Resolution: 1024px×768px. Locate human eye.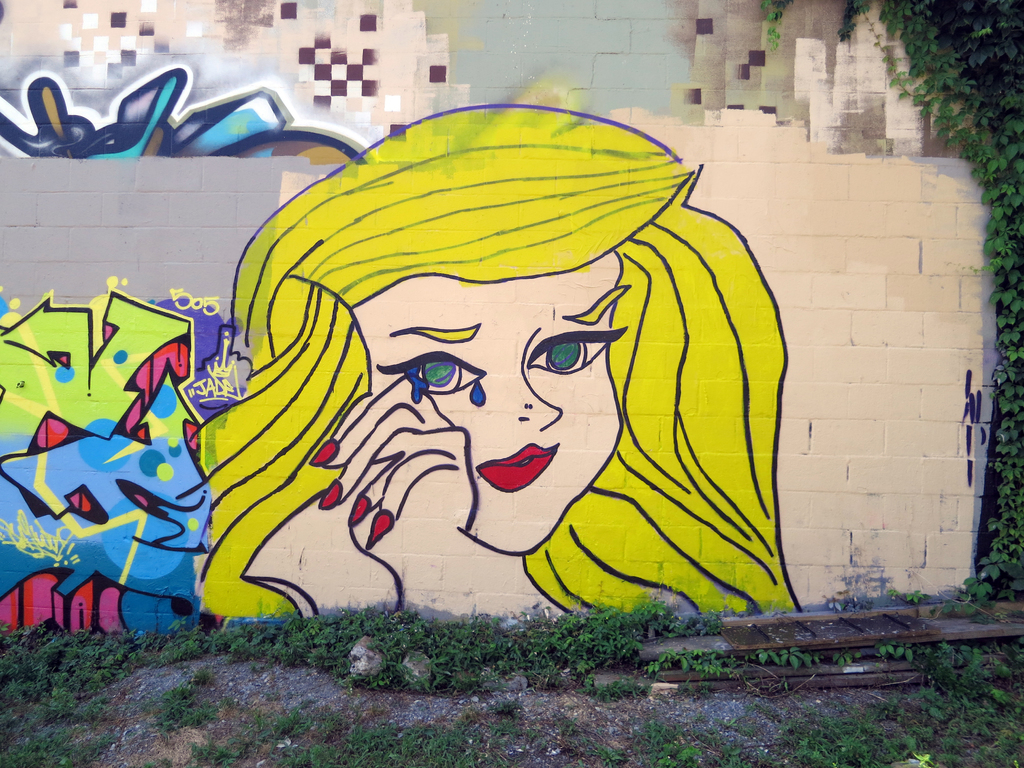
523,323,616,399.
